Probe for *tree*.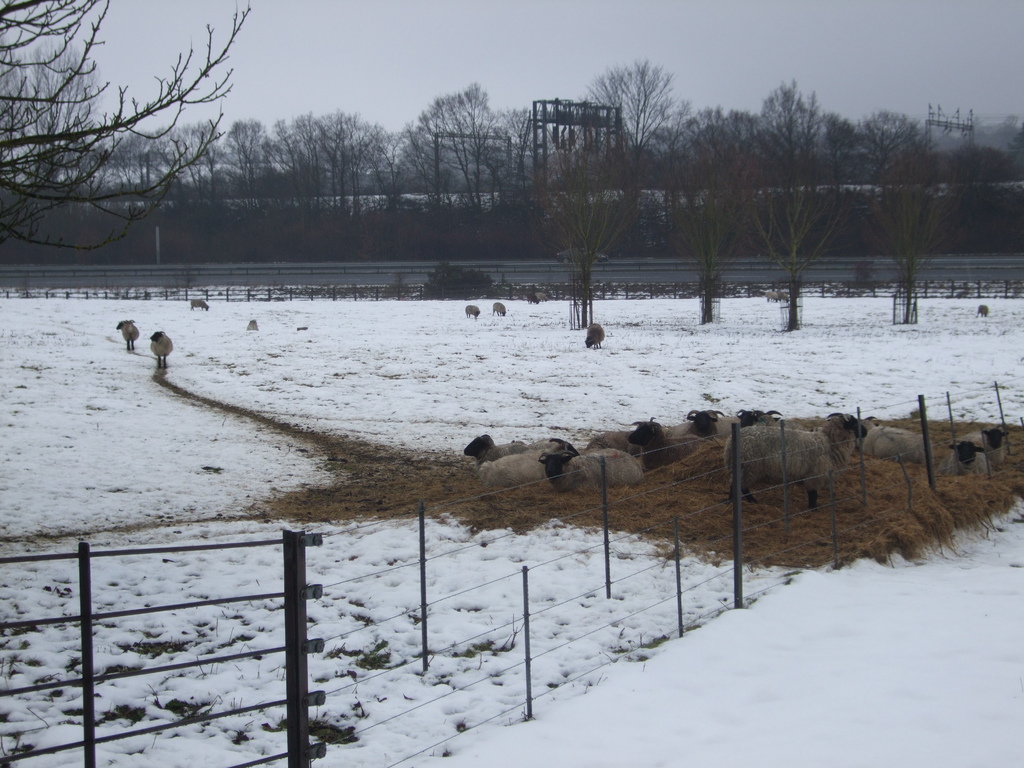
Probe result: (left=399, top=78, right=514, bottom=257).
